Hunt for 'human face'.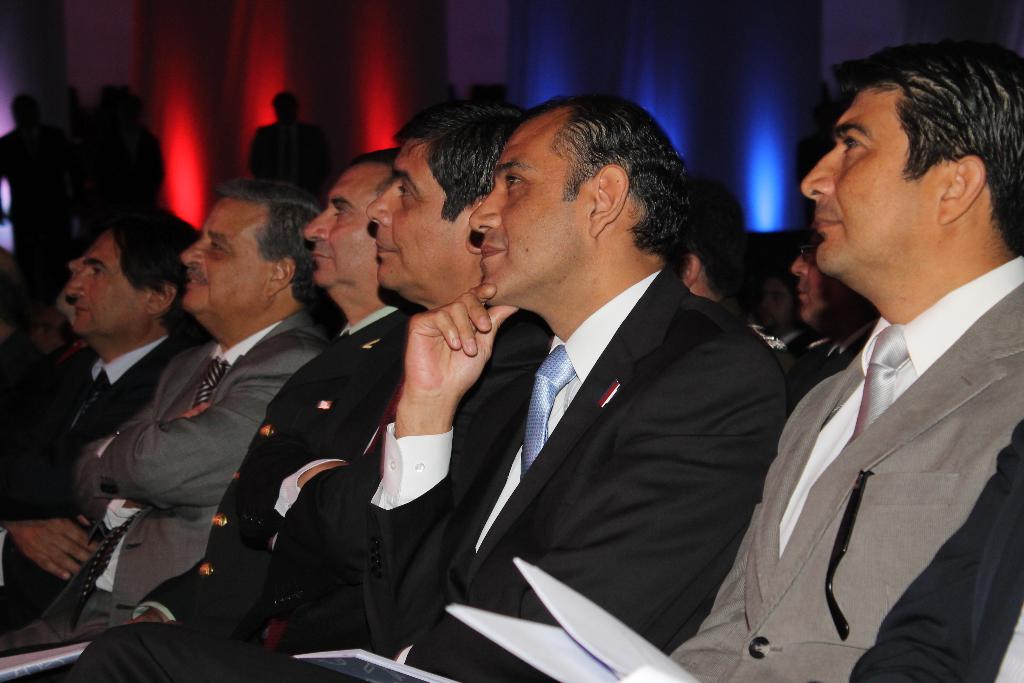
Hunted down at crop(799, 89, 937, 278).
